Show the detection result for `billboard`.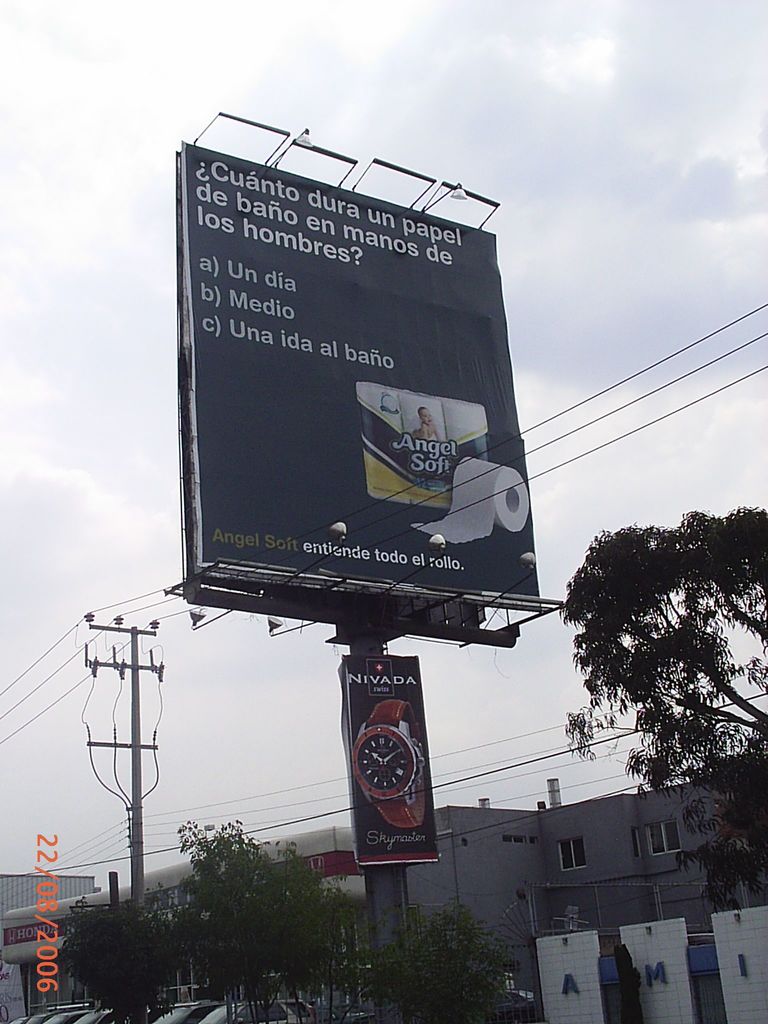
l=336, t=657, r=430, b=857.
